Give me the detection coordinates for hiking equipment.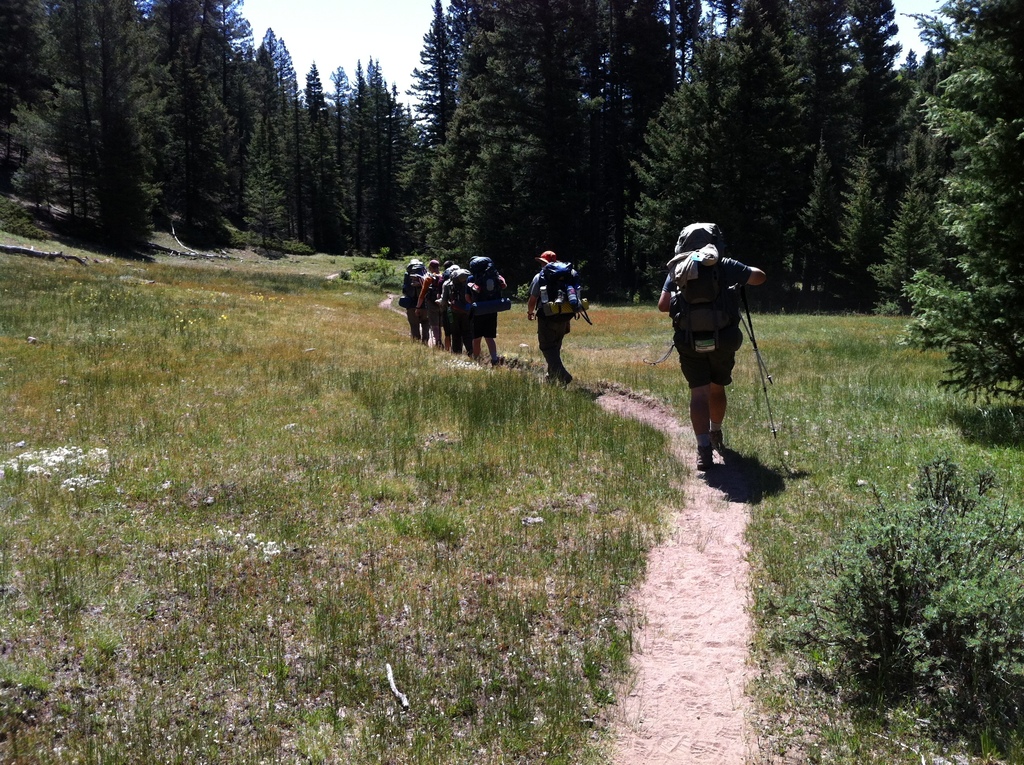
x1=667 y1=243 x2=739 y2=340.
